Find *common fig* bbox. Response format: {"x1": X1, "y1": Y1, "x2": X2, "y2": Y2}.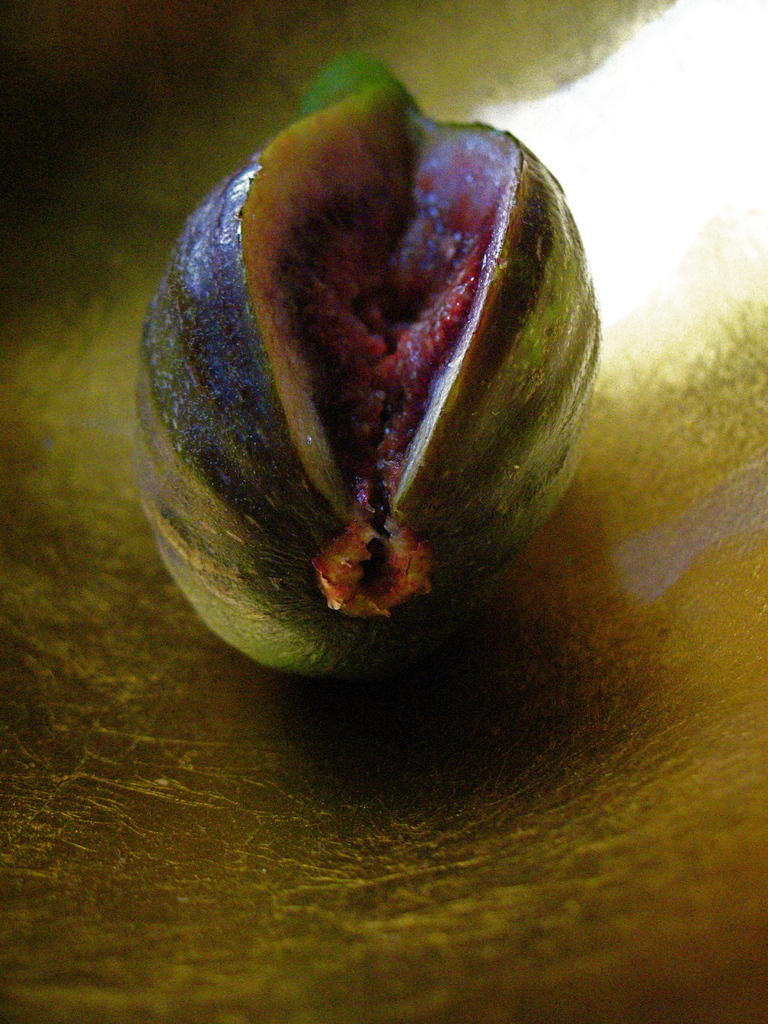
{"x1": 133, "y1": 63, "x2": 593, "y2": 683}.
